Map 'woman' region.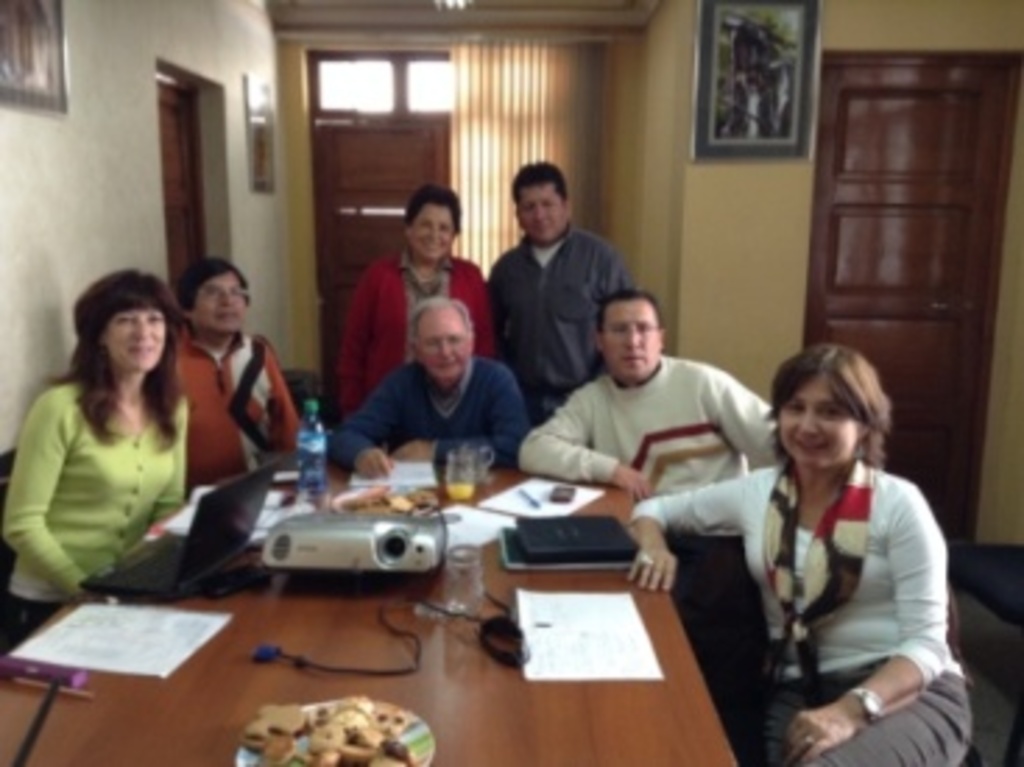
Mapped to 619, 349, 974, 764.
